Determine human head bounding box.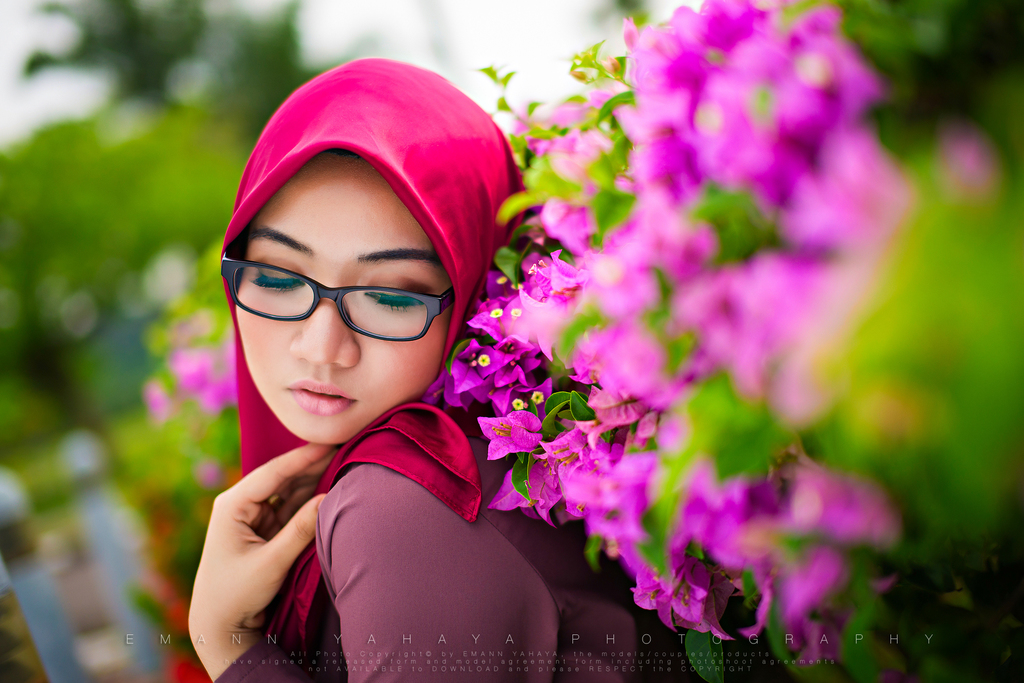
Determined: (206, 82, 509, 423).
